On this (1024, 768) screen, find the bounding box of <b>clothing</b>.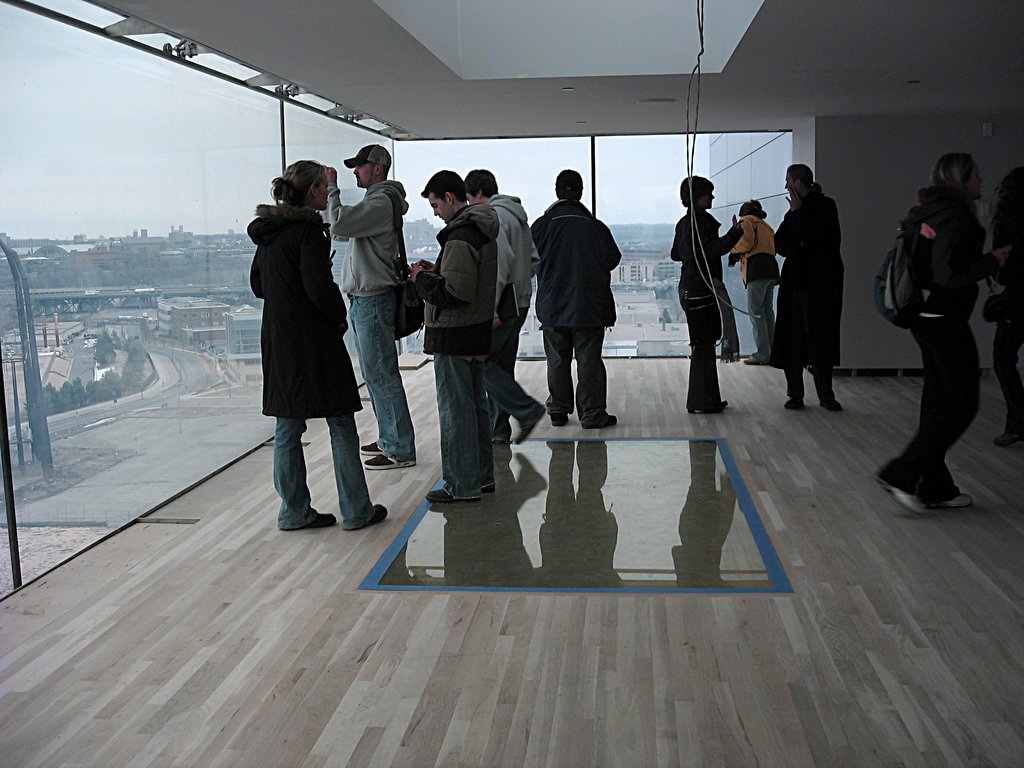
Bounding box: rect(775, 188, 846, 402).
